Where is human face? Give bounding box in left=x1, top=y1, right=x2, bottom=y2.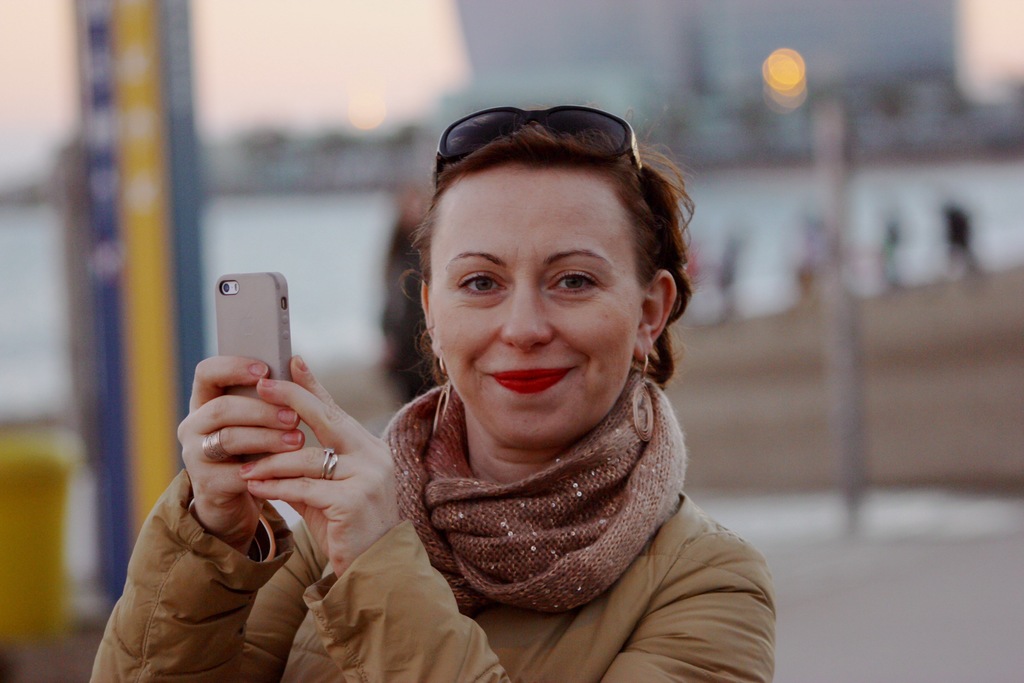
left=433, top=178, right=631, bottom=436.
